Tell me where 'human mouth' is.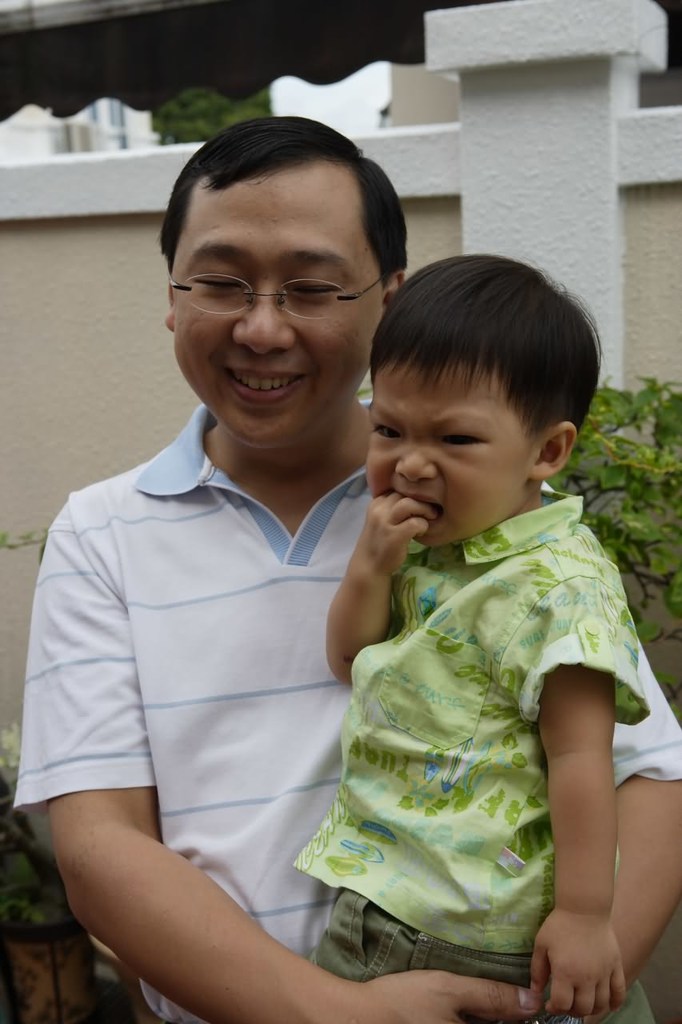
'human mouth' is at 221,366,305,403.
